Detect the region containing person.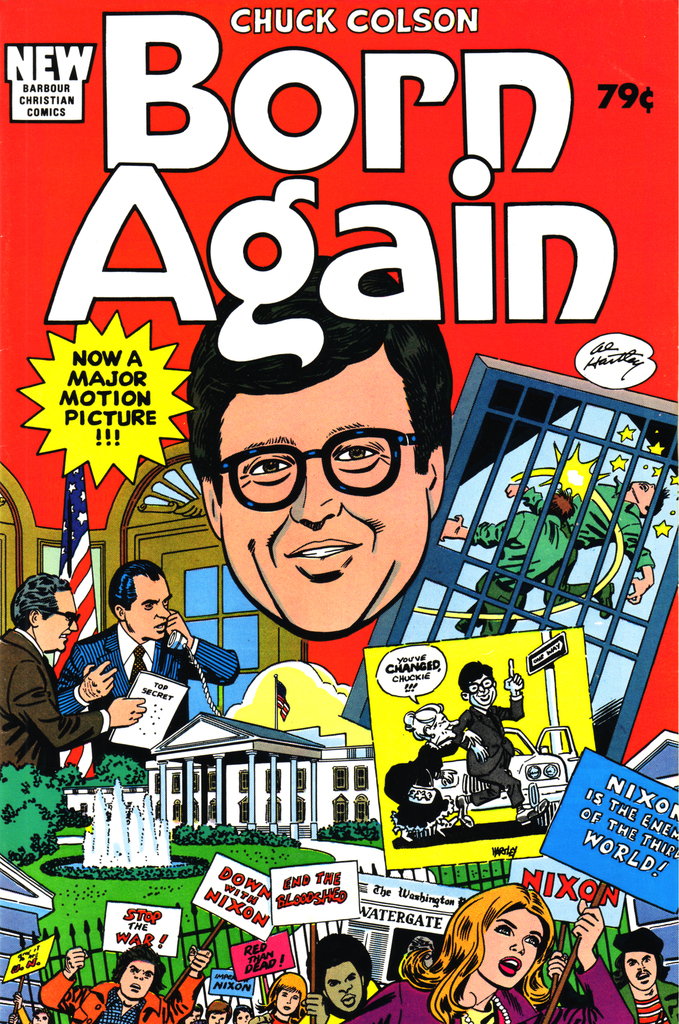
<region>187, 253, 452, 645</region>.
